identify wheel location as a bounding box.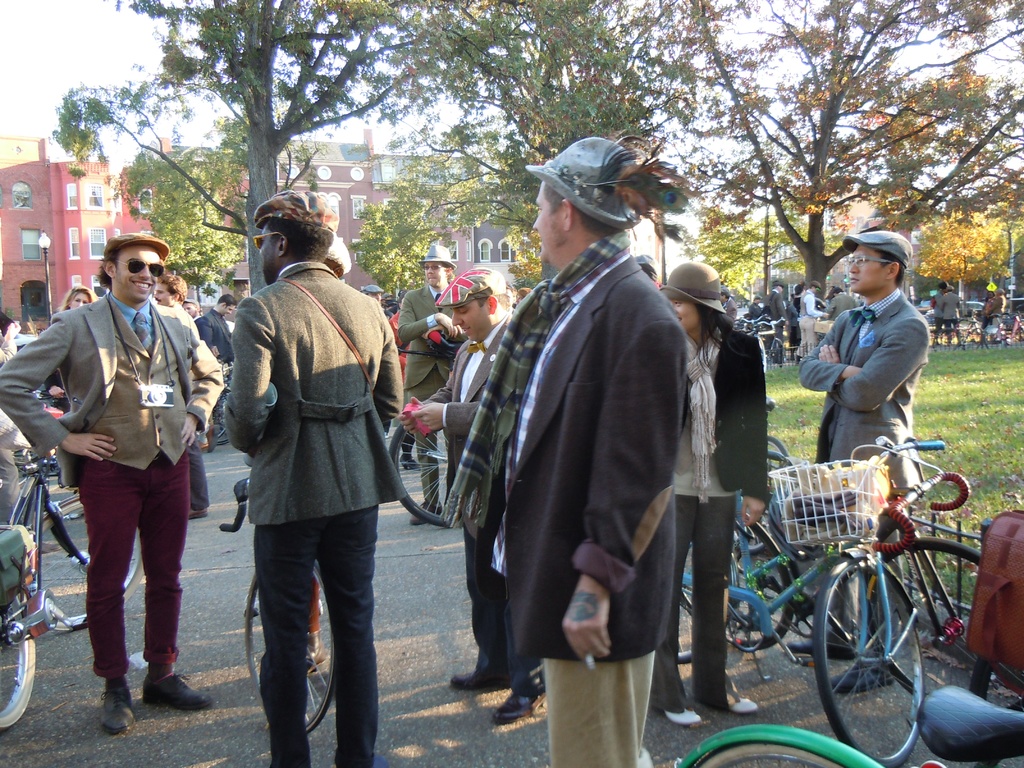
<box>210,392,232,445</box>.
